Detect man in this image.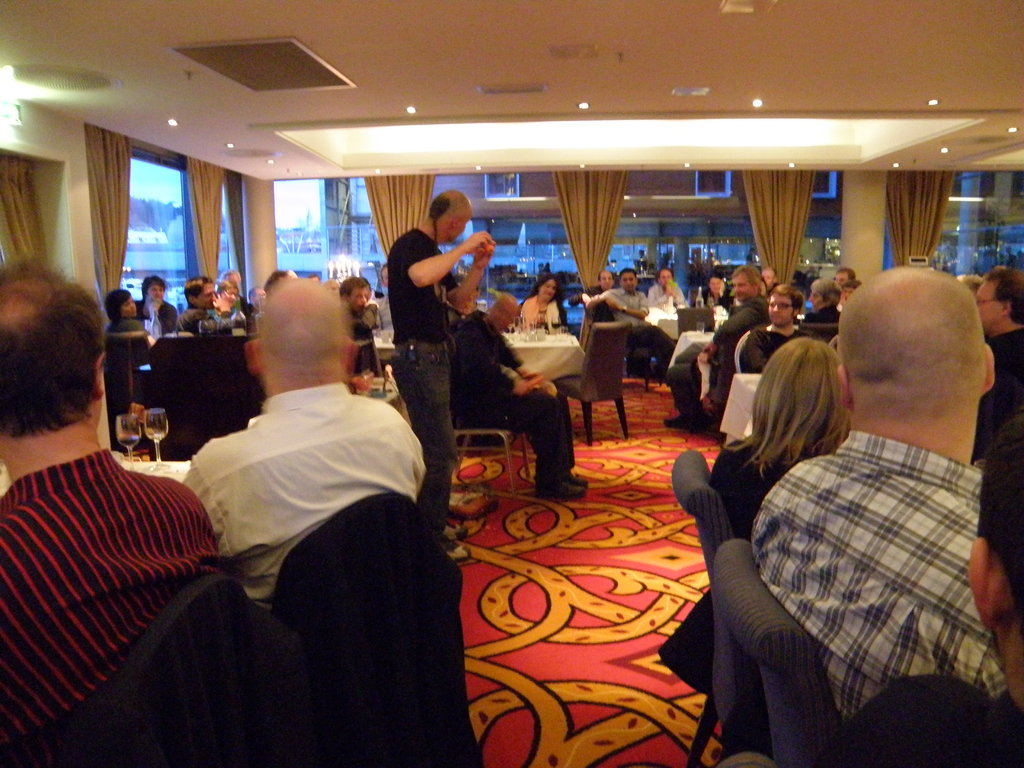
Detection: bbox=[645, 268, 686, 323].
